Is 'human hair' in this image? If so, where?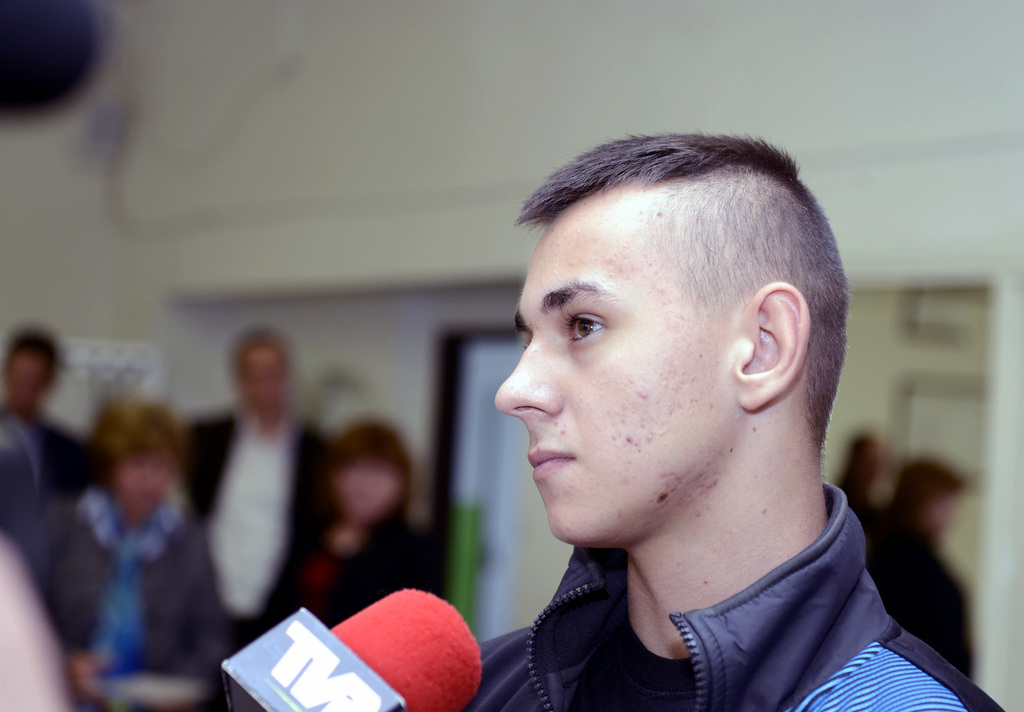
Yes, at BBox(317, 414, 408, 554).
